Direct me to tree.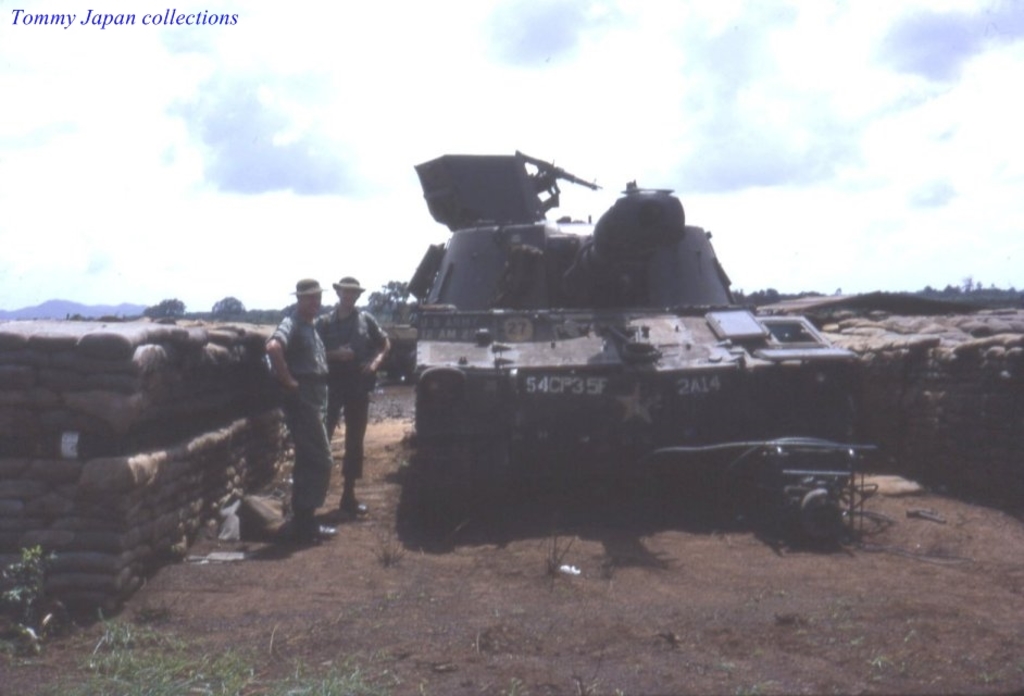
Direction: BBox(367, 276, 411, 325).
